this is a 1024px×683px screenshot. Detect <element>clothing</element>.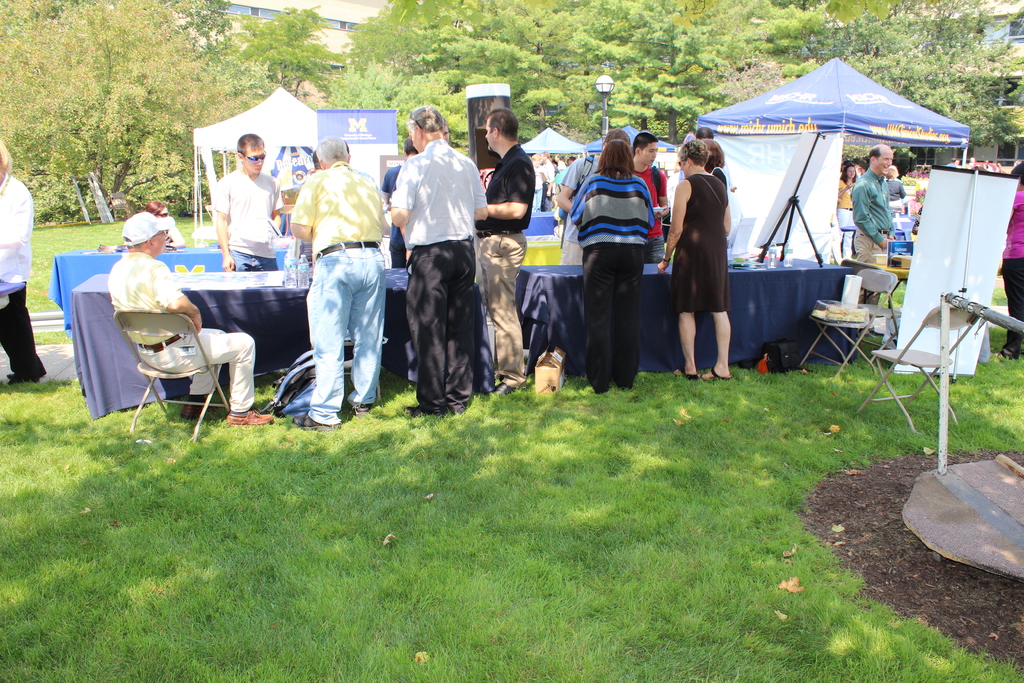
x1=477 y1=175 x2=541 y2=385.
